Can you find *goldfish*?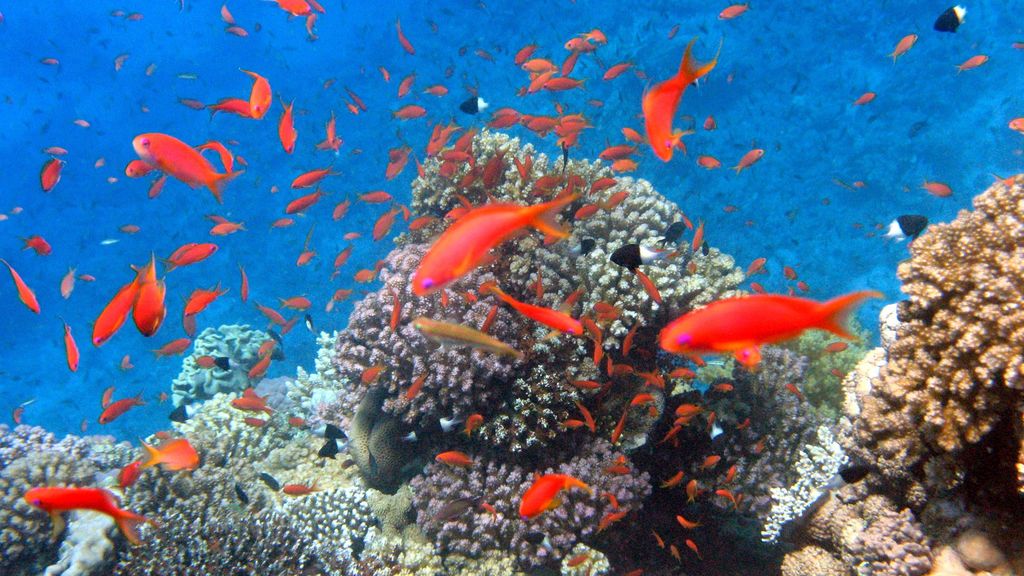
Yes, bounding box: crop(658, 260, 888, 367).
